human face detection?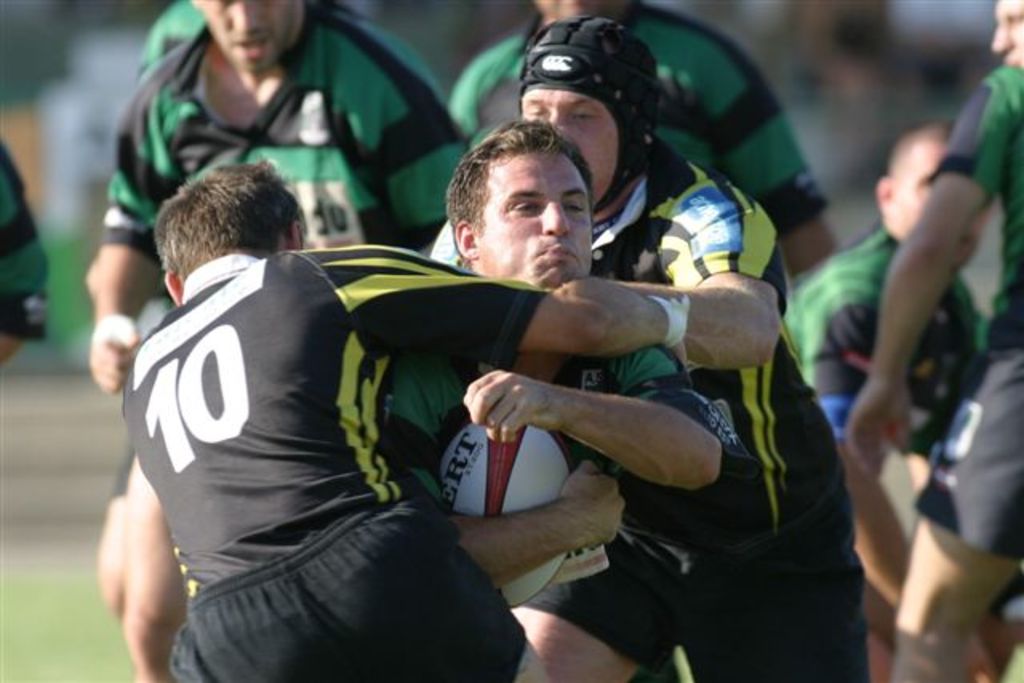
885:141:986:269
